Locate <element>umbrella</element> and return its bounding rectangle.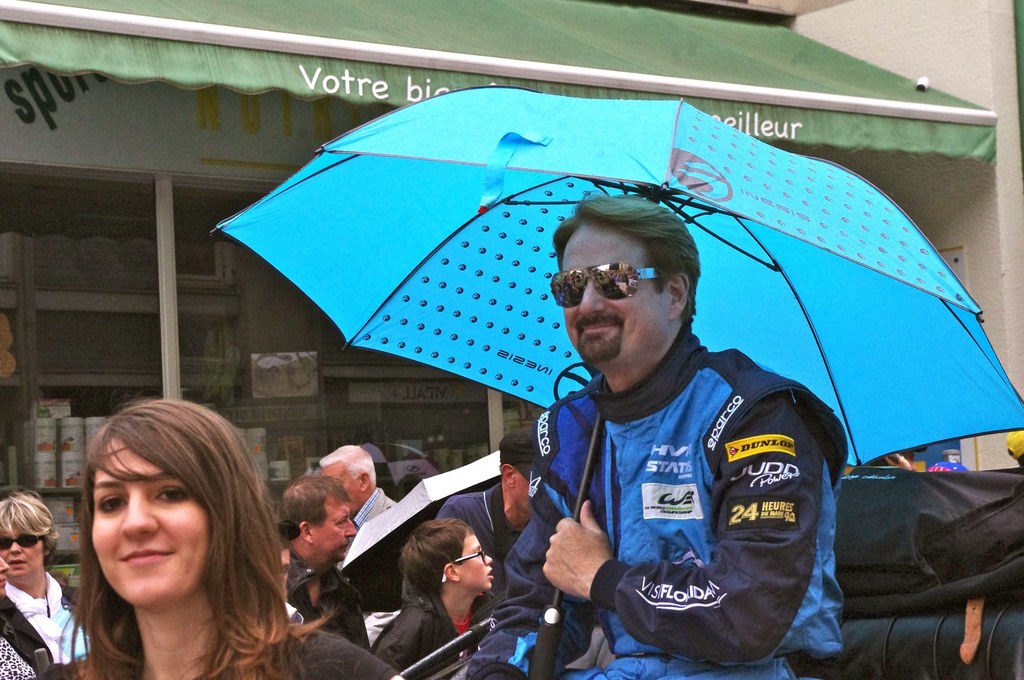
{"left": 340, "top": 451, "right": 500, "bottom": 615}.
